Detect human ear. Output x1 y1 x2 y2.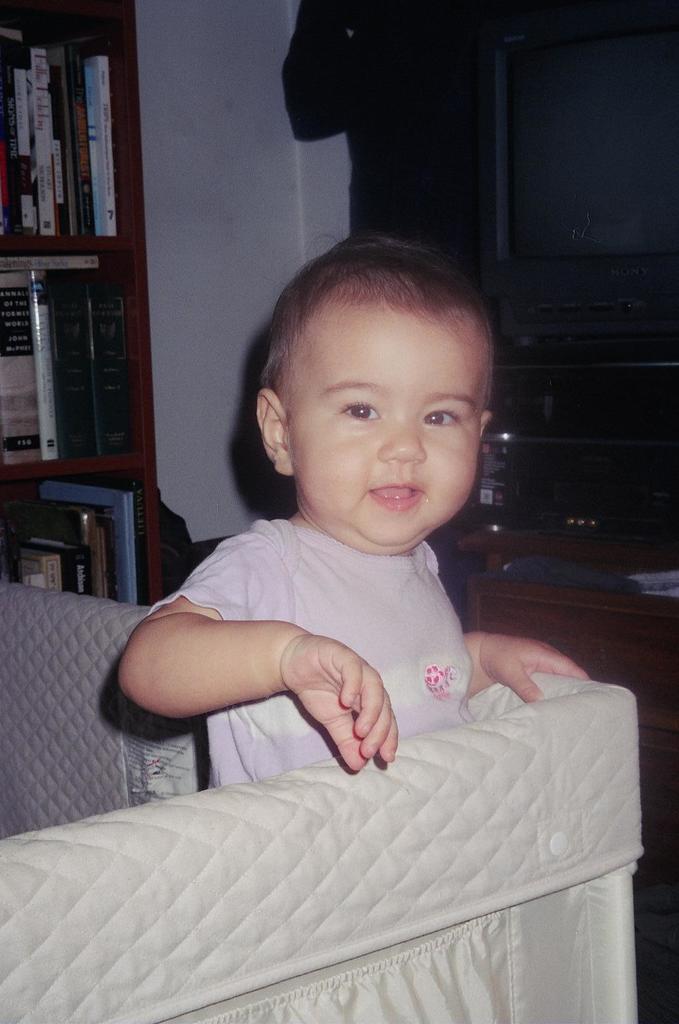
479 414 495 433.
